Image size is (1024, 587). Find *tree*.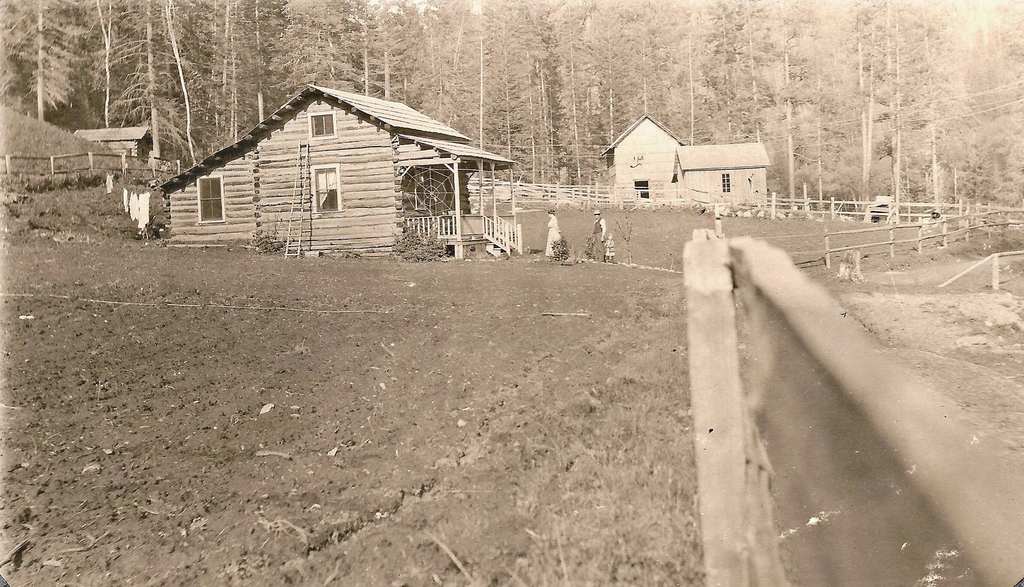
{"left": 848, "top": 6, "right": 897, "bottom": 182}.
